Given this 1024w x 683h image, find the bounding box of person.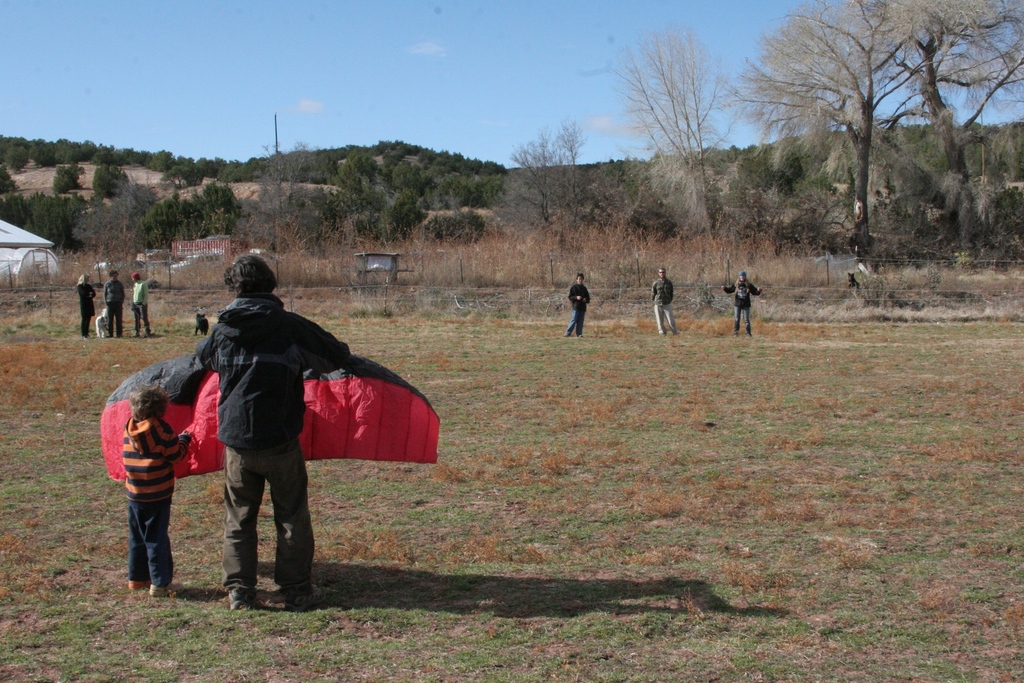
bbox(135, 267, 155, 340).
